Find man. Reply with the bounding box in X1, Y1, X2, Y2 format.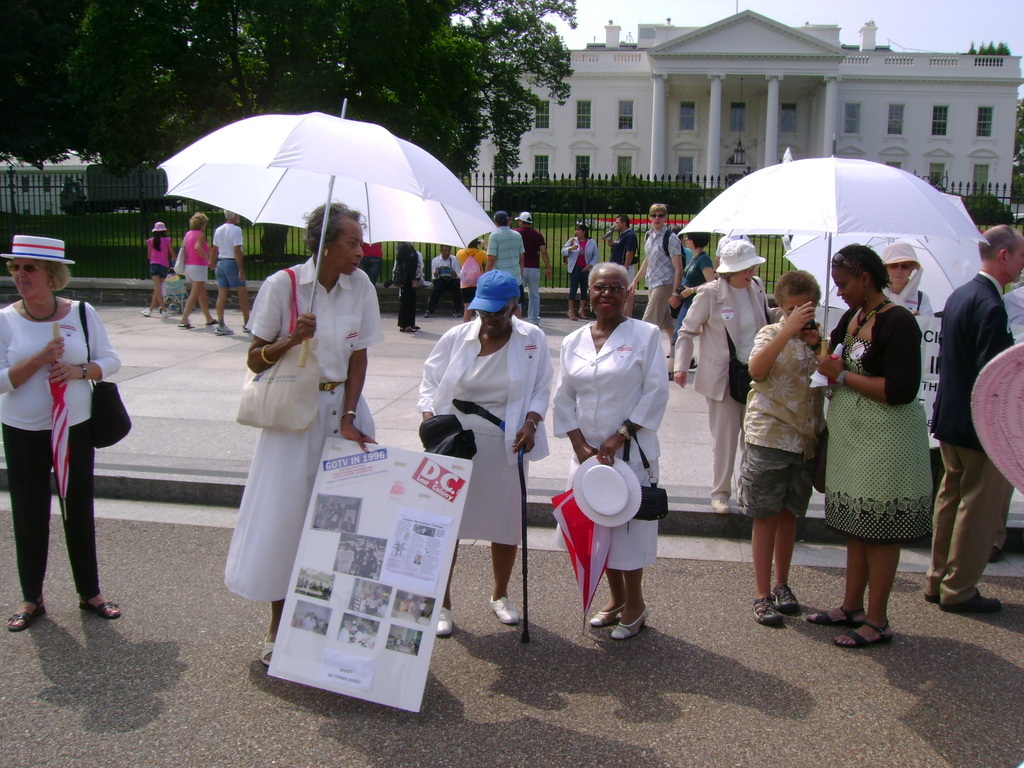
486, 207, 525, 316.
